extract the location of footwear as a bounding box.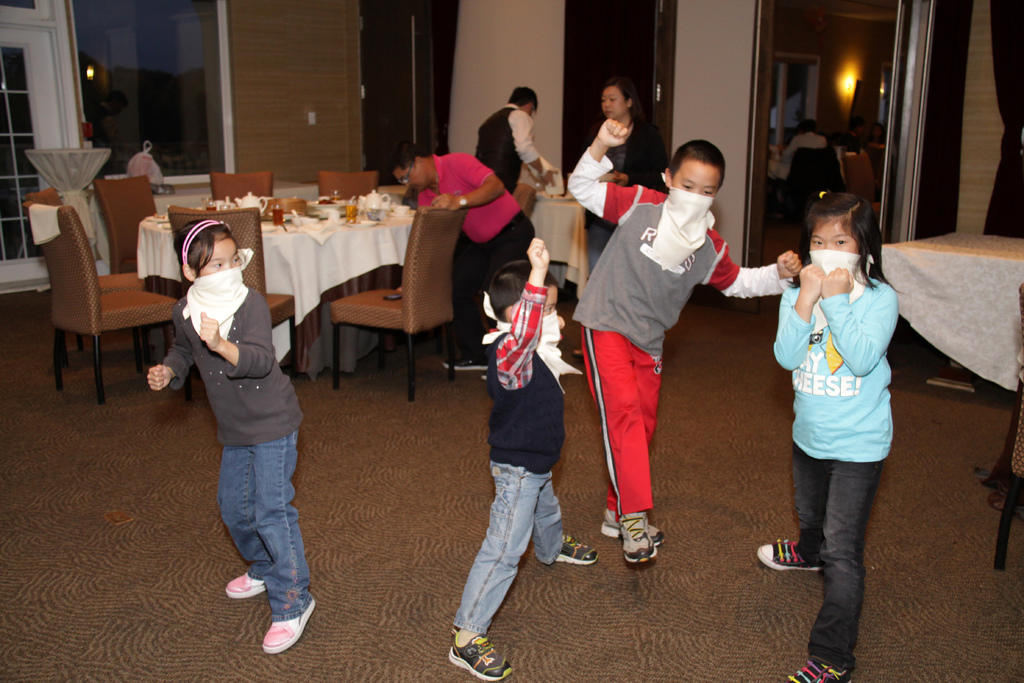
[left=556, top=533, right=599, bottom=563].
